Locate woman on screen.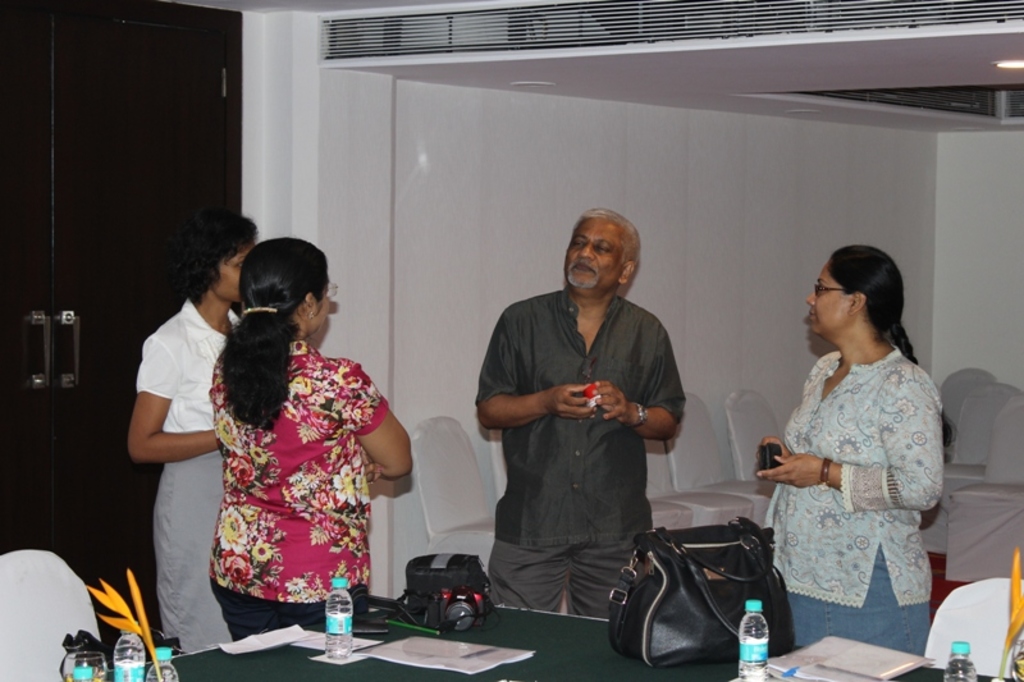
On screen at box=[209, 239, 411, 636].
